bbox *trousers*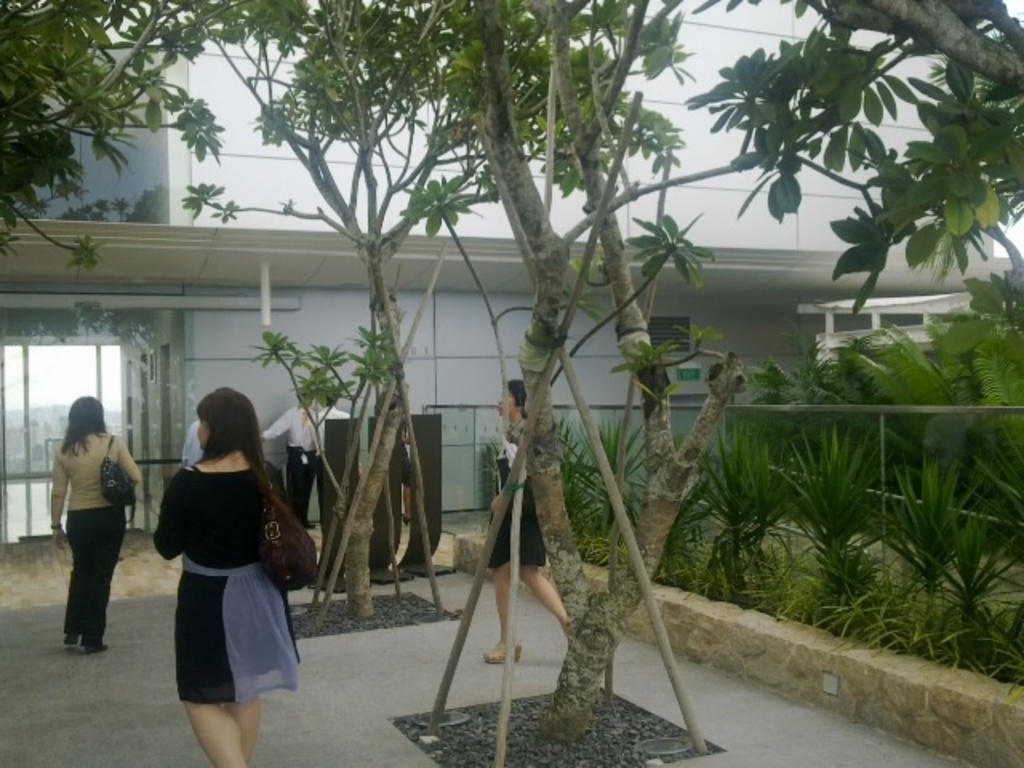
[left=62, top=504, right=128, bottom=637]
